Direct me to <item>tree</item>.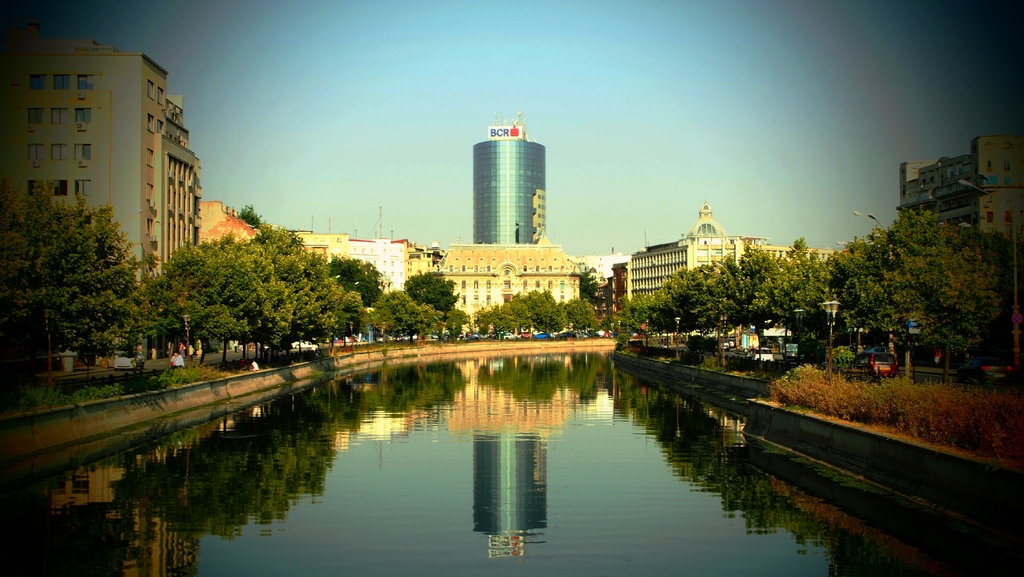
Direction: box=[509, 291, 550, 339].
